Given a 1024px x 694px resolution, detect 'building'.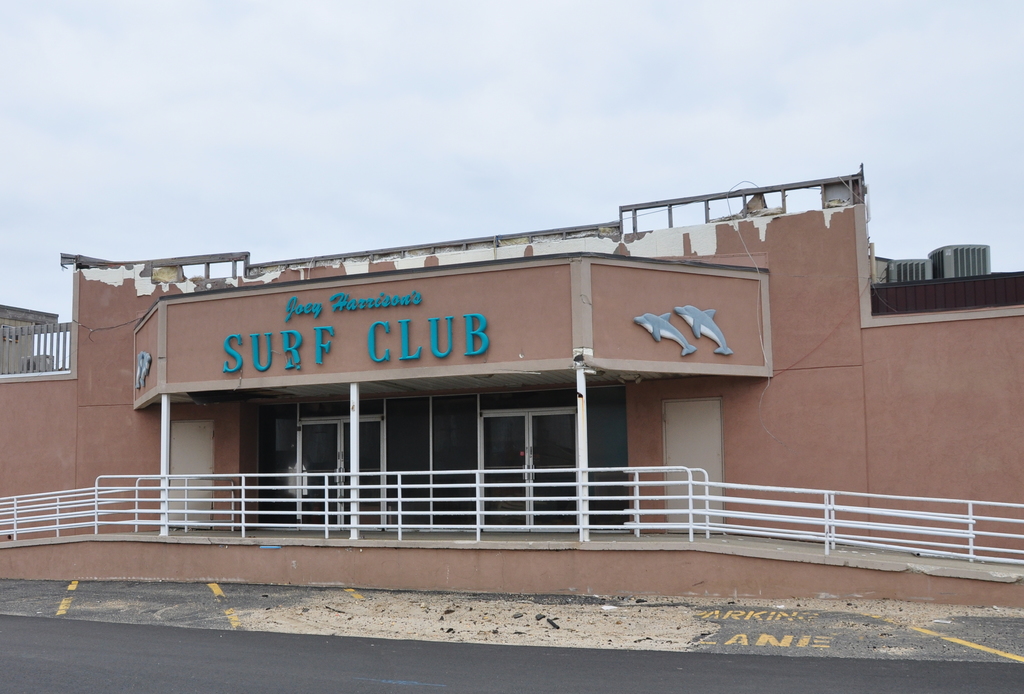
883,250,934,279.
